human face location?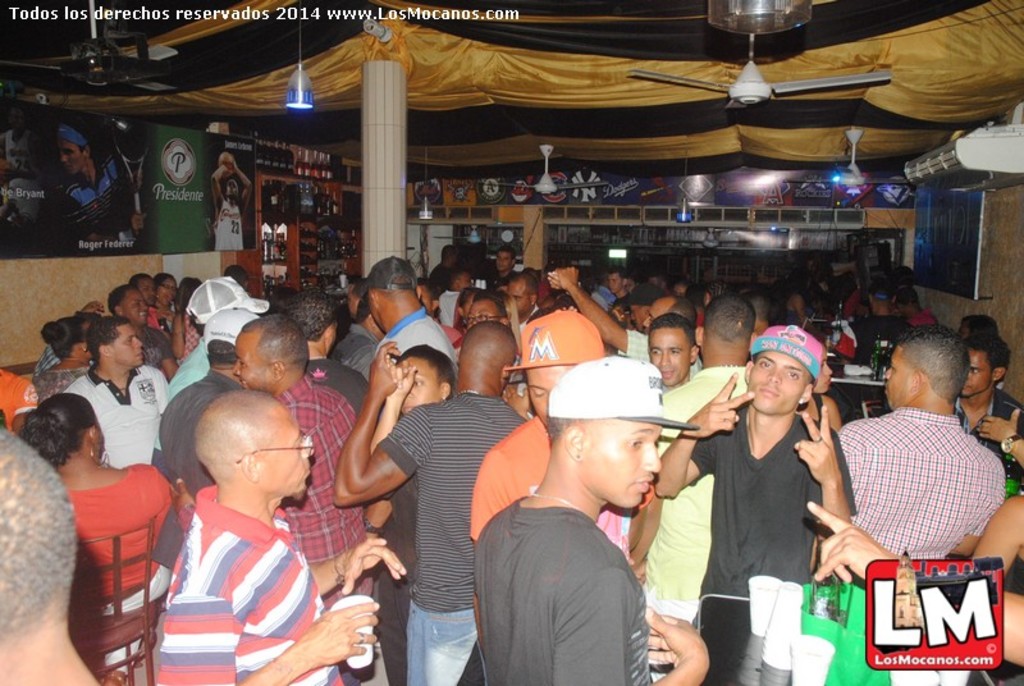
(x1=814, y1=349, x2=831, y2=392)
